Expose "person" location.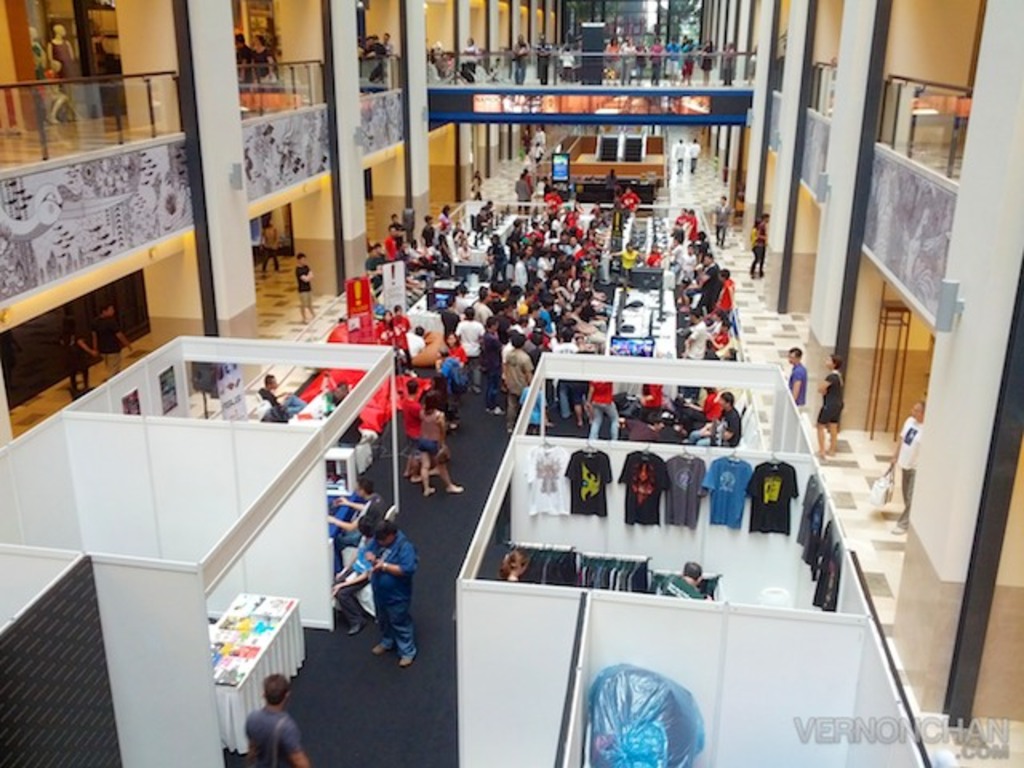
Exposed at box(254, 35, 282, 86).
